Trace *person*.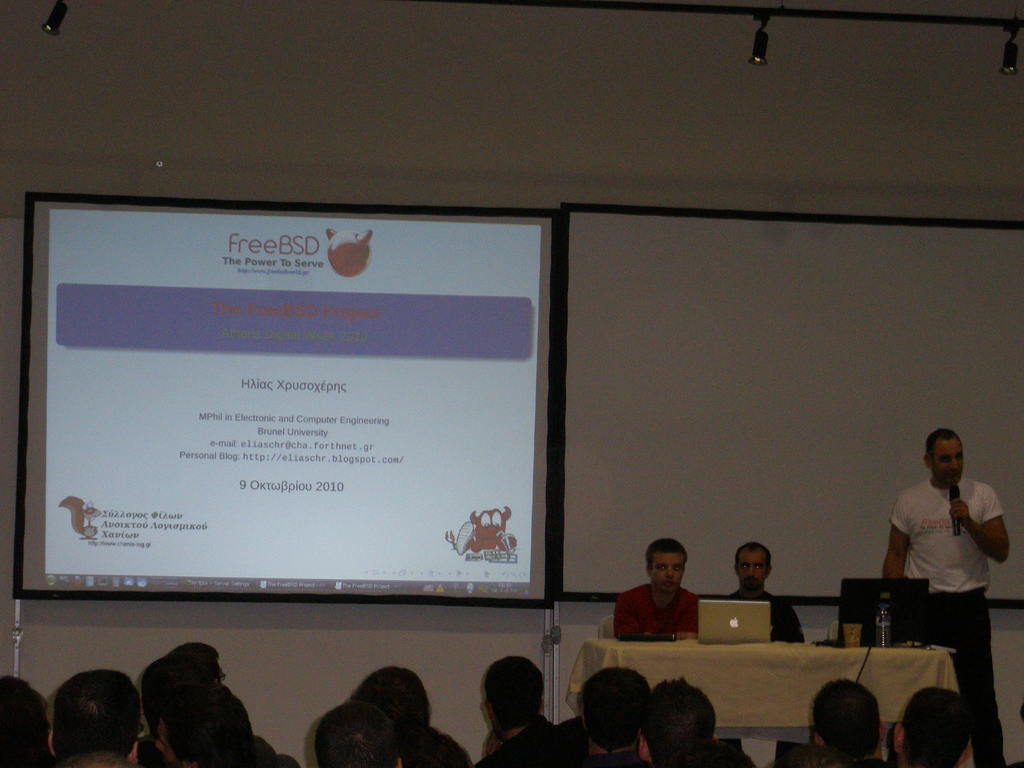
Traced to (x1=771, y1=676, x2=884, y2=767).
